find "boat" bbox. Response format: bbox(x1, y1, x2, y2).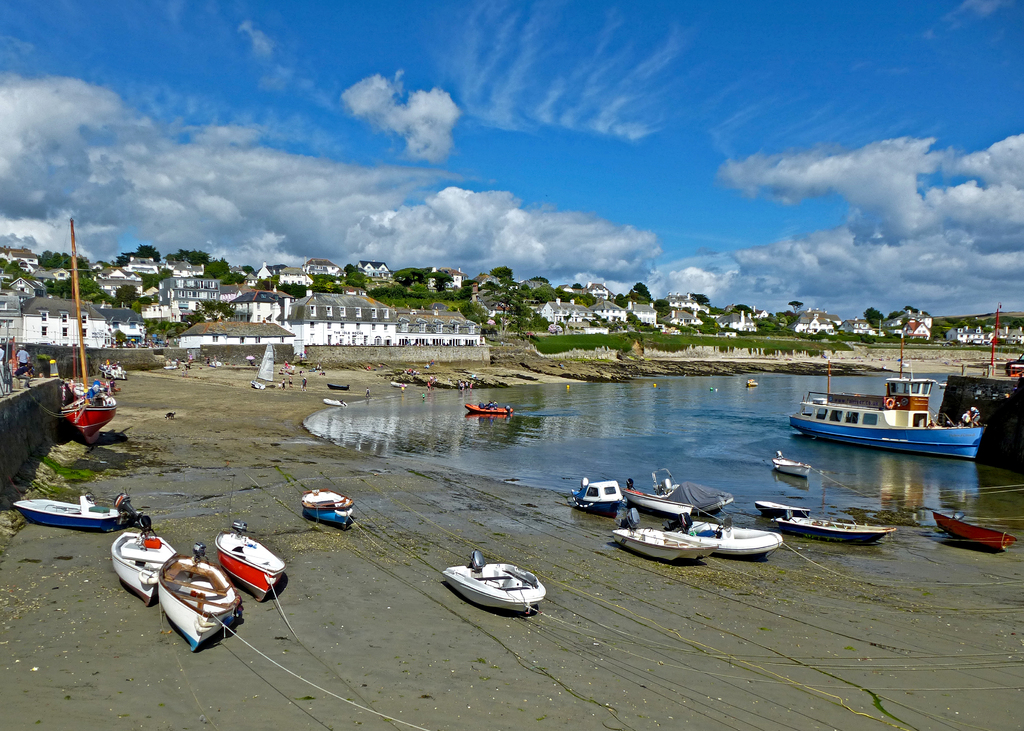
bbox(389, 379, 408, 389).
